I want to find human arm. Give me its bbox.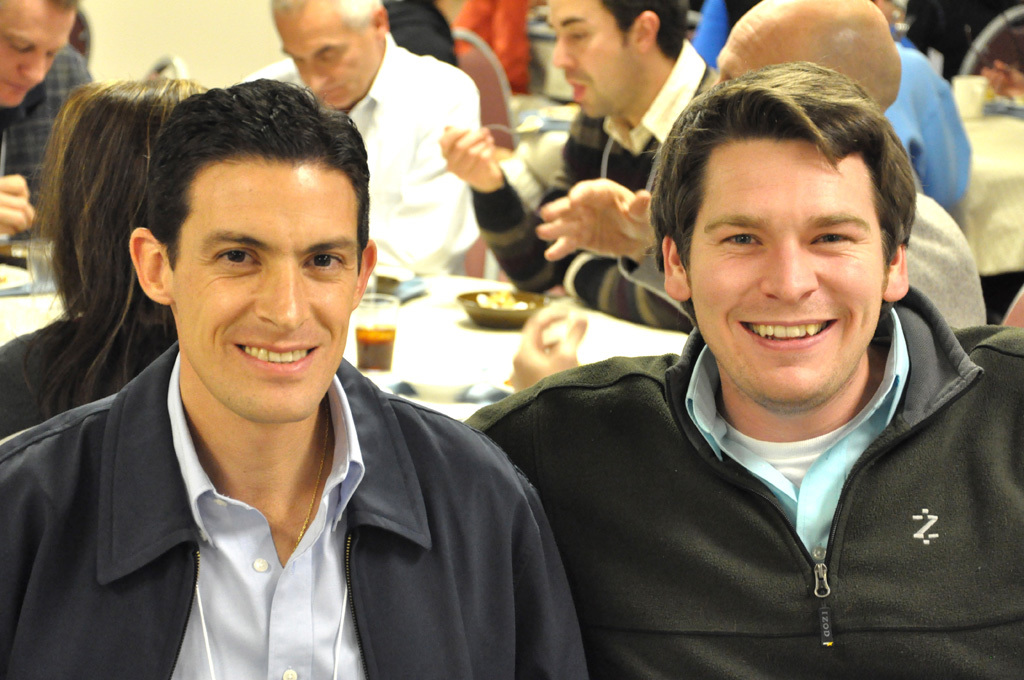
0,174,35,248.
